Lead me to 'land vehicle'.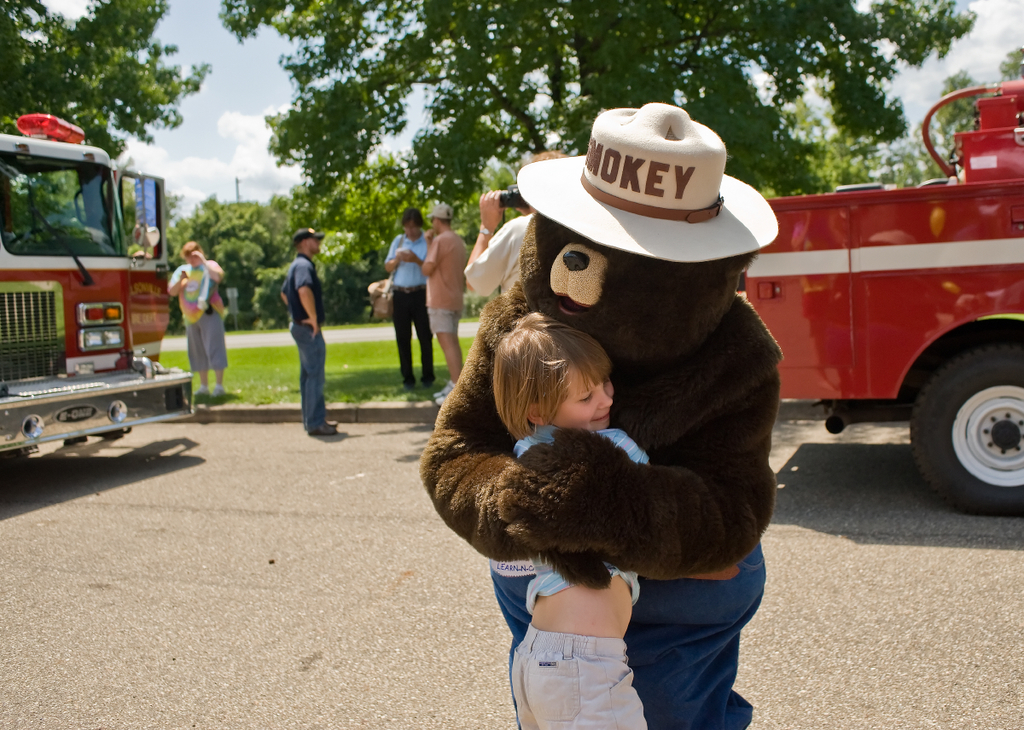
Lead to [1, 115, 193, 454].
